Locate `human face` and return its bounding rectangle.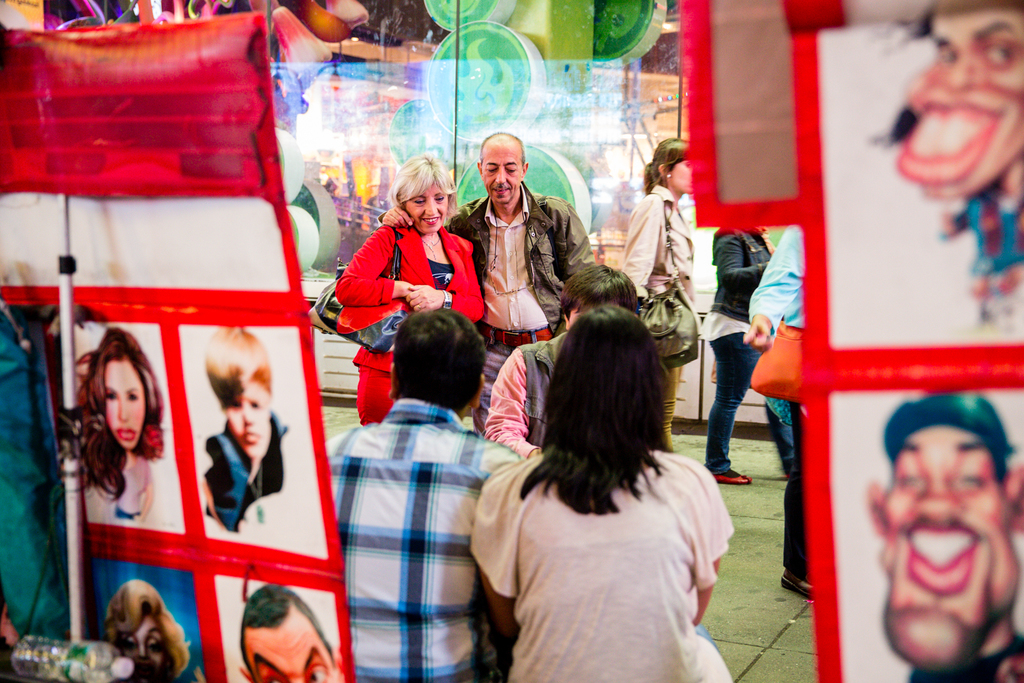
rect(483, 141, 524, 203).
